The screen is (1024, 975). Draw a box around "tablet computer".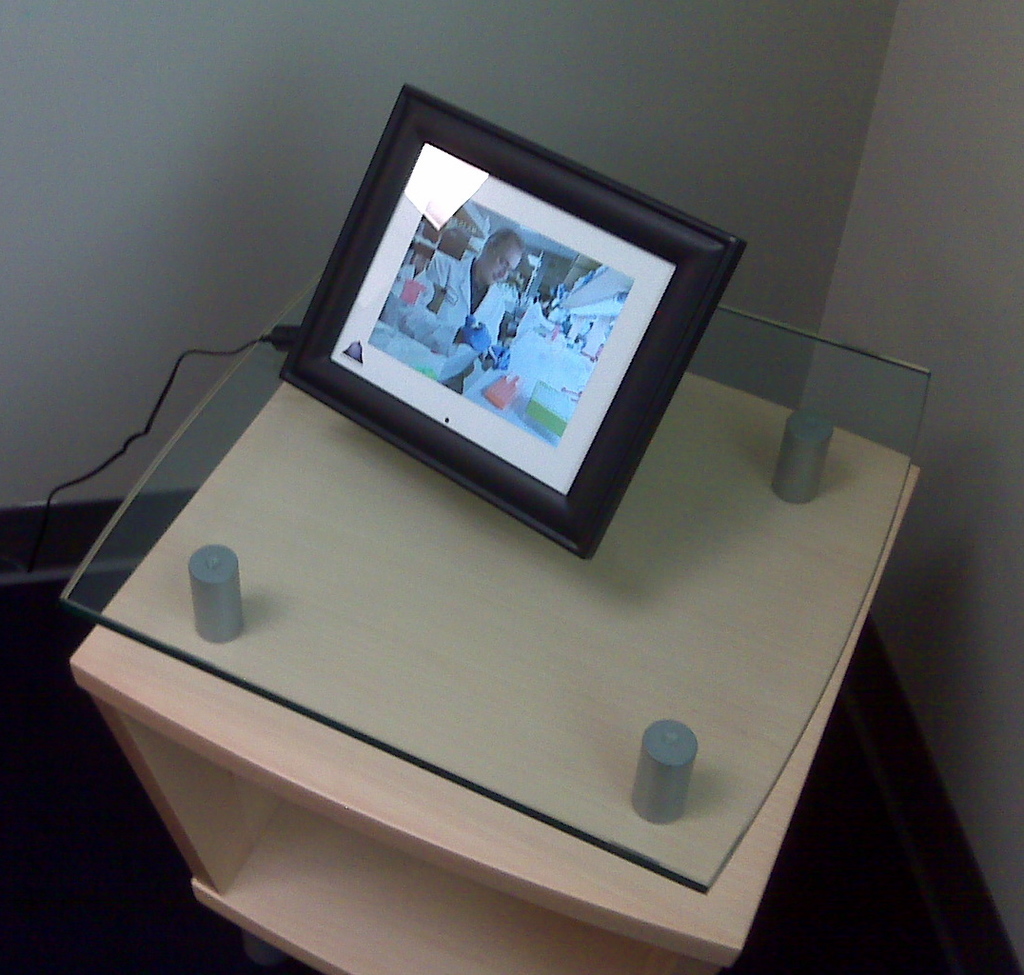
<bbox>282, 82, 749, 565</bbox>.
